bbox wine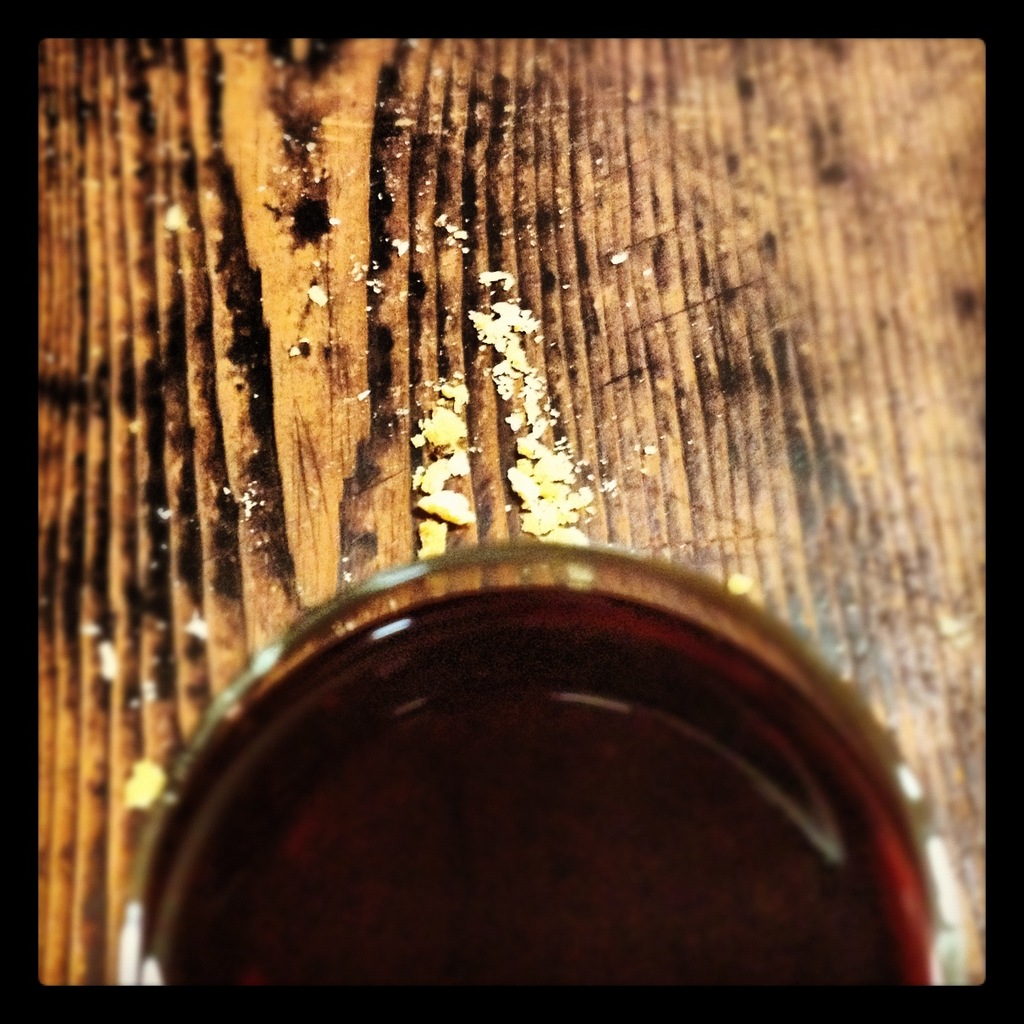
<bbox>123, 578, 933, 994</bbox>
